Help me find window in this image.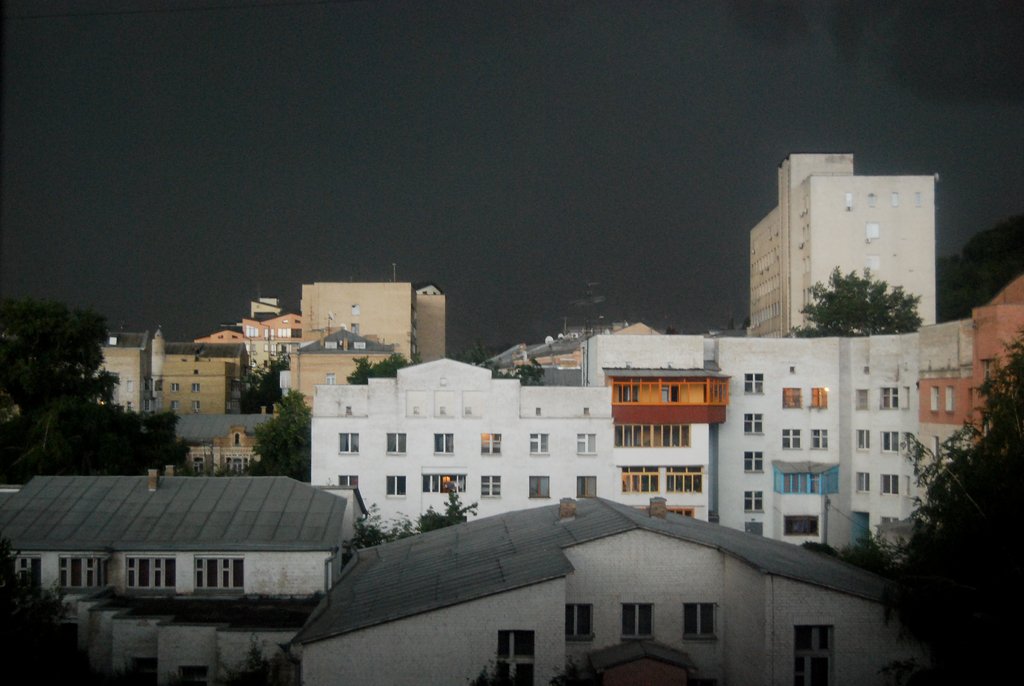
Found it: box=[744, 415, 762, 434].
